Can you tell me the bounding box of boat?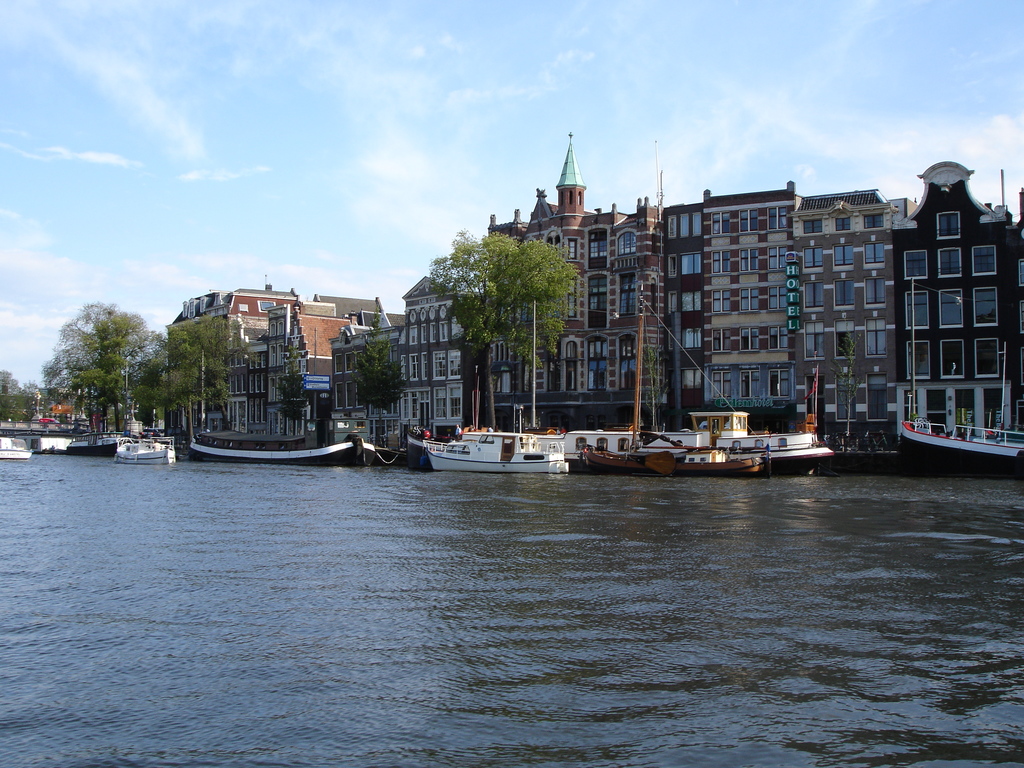
670, 412, 849, 478.
